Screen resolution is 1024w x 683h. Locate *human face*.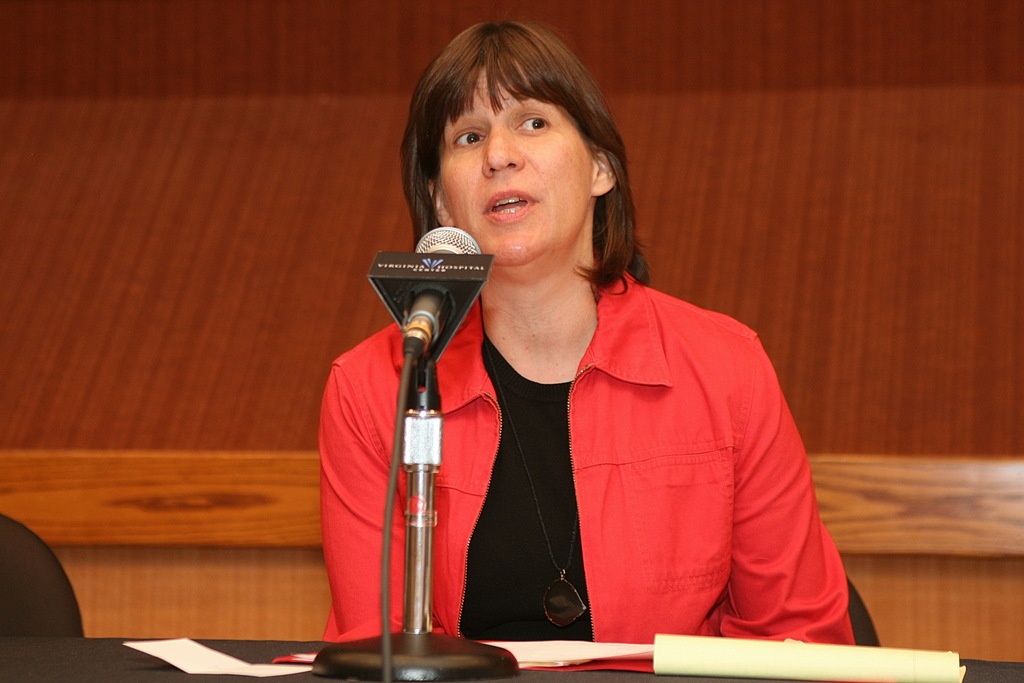
crop(421, 56, 623, 264).
